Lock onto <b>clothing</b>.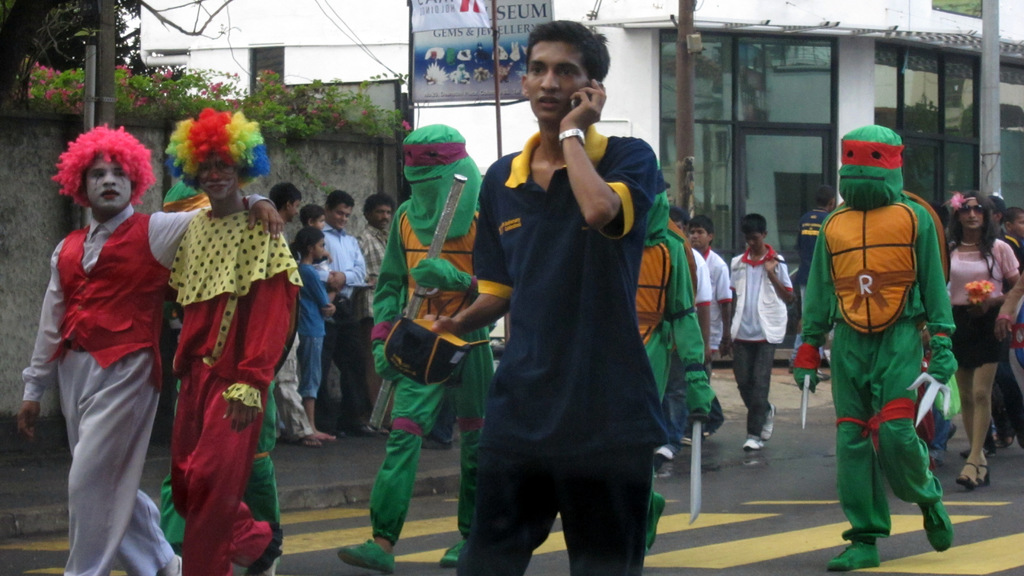
Locked: 689, 249, 714, 323.
